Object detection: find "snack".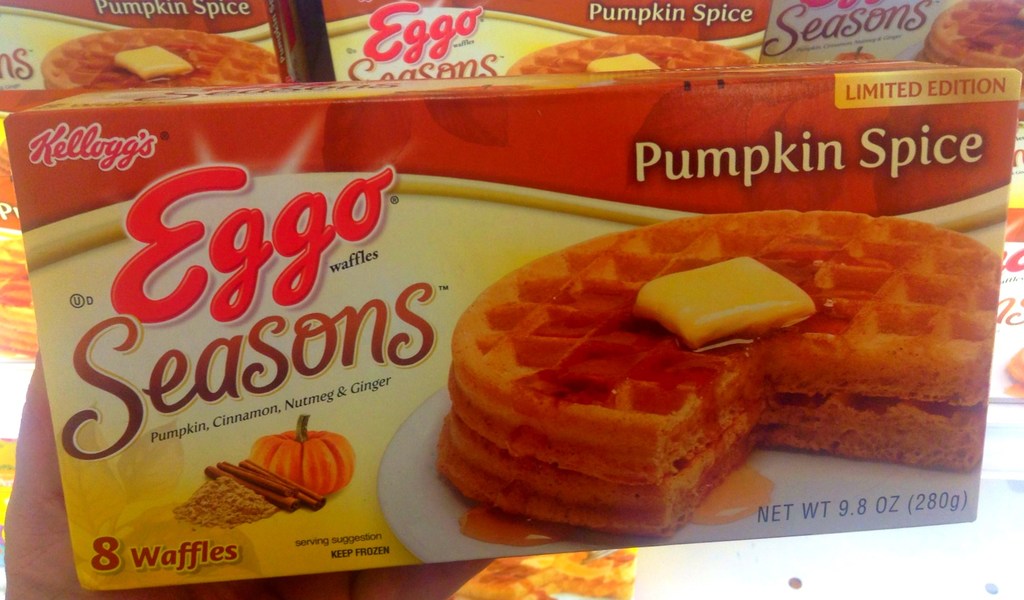
crop(439, 213, 1001, 537).
